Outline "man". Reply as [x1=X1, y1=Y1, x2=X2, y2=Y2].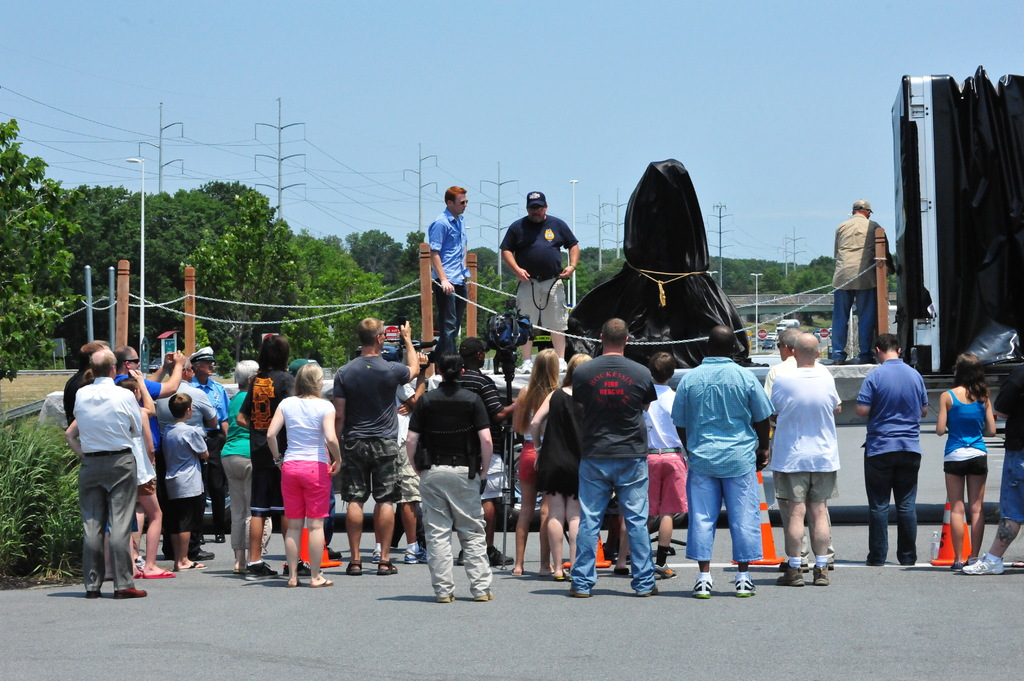
[x1=158, y1=354, x2=225, y2=562].
